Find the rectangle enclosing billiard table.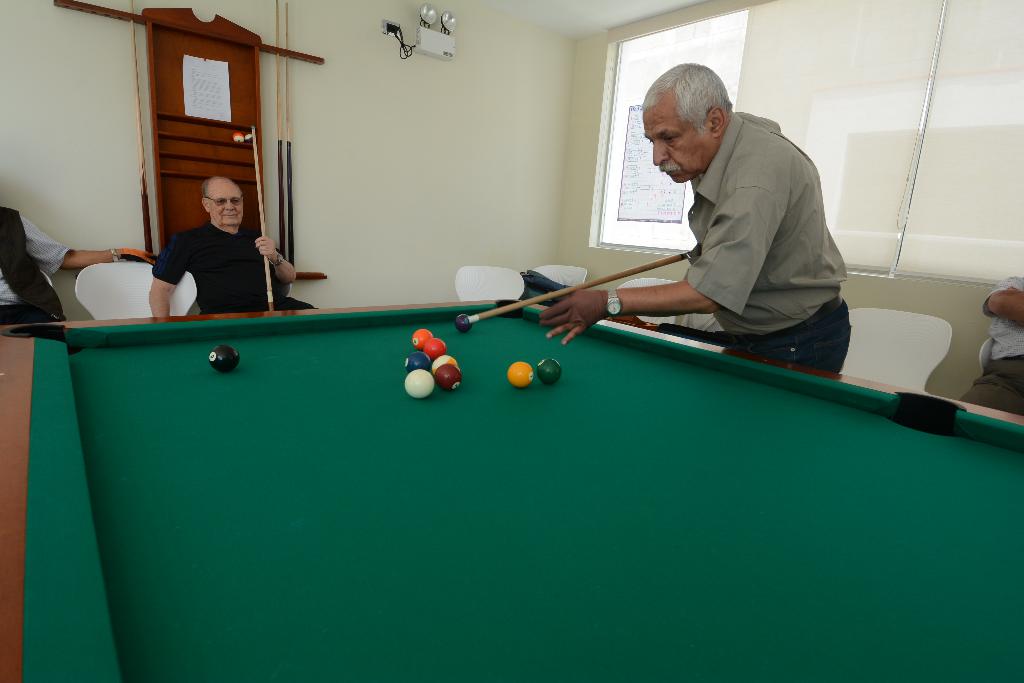
BBox(0, 298, 1023, 682).
